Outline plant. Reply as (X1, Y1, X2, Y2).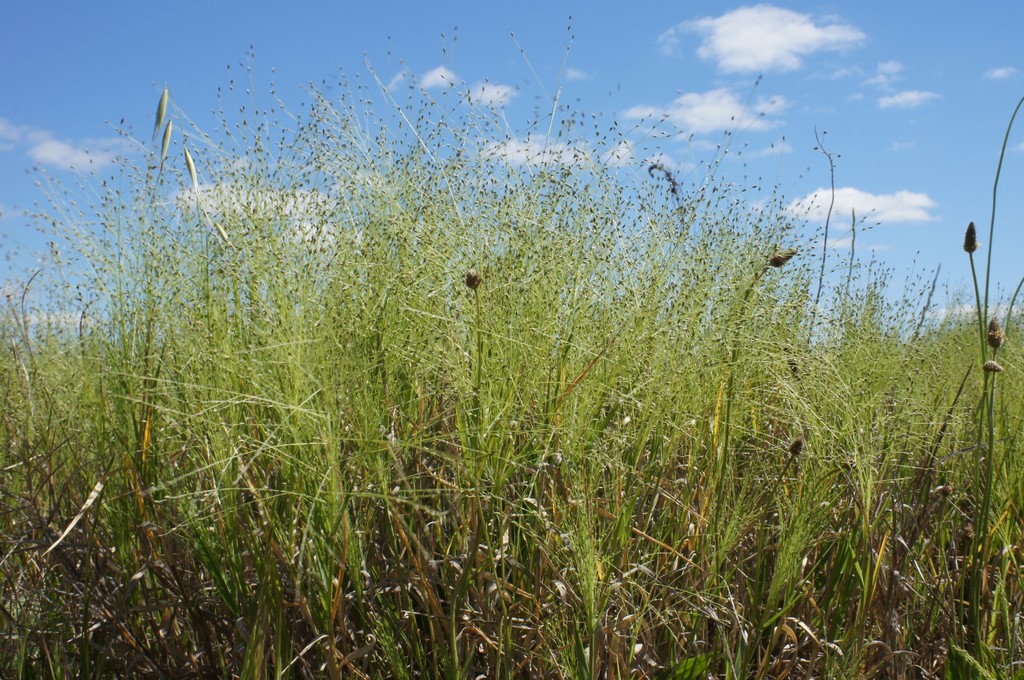
(0, 0, 1023, 679).
